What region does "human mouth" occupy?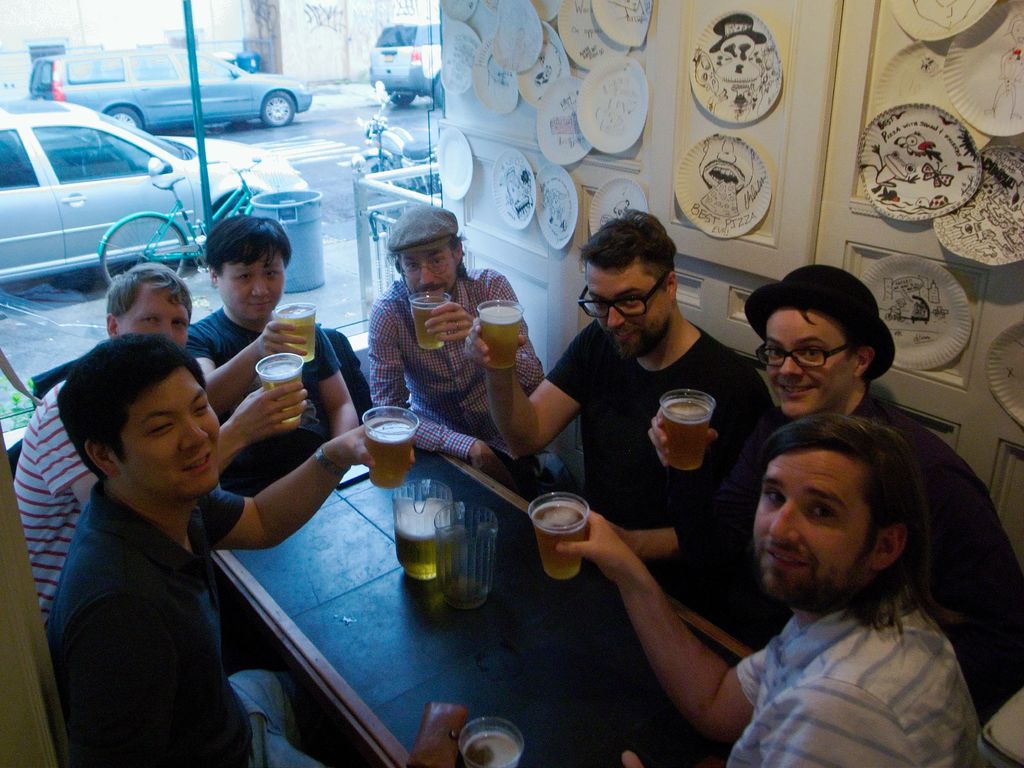
{"left": 418, "top": 289, "right": 449, "bottom": 297}.
